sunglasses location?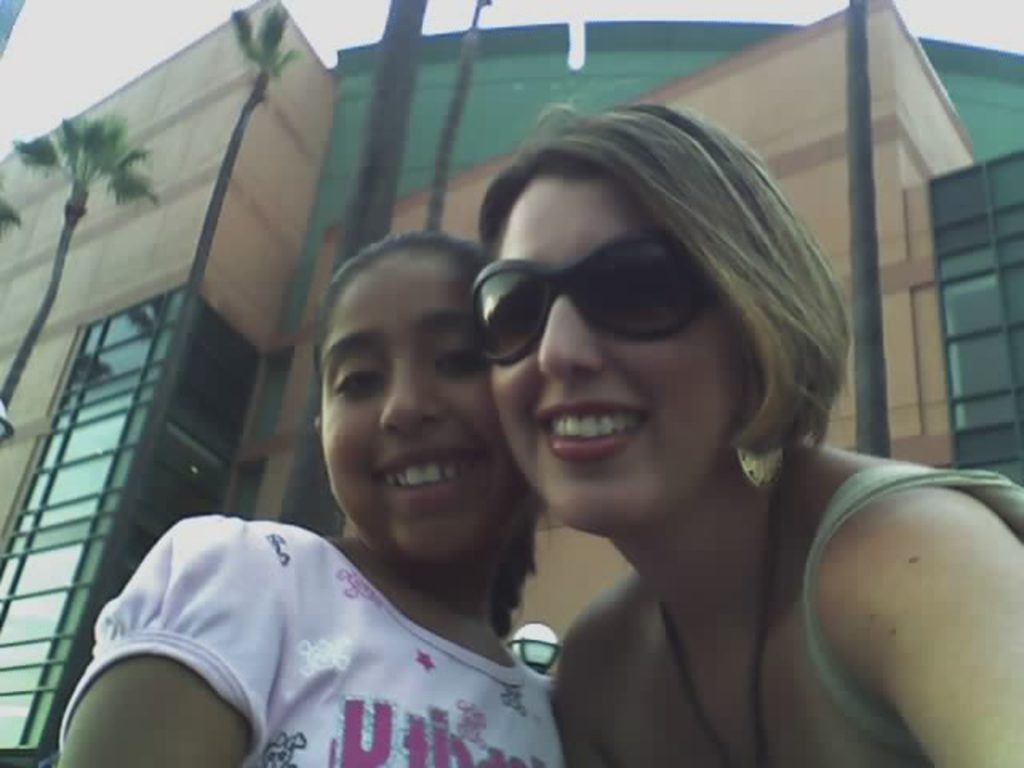
rect(464, 224, 720, 374)
